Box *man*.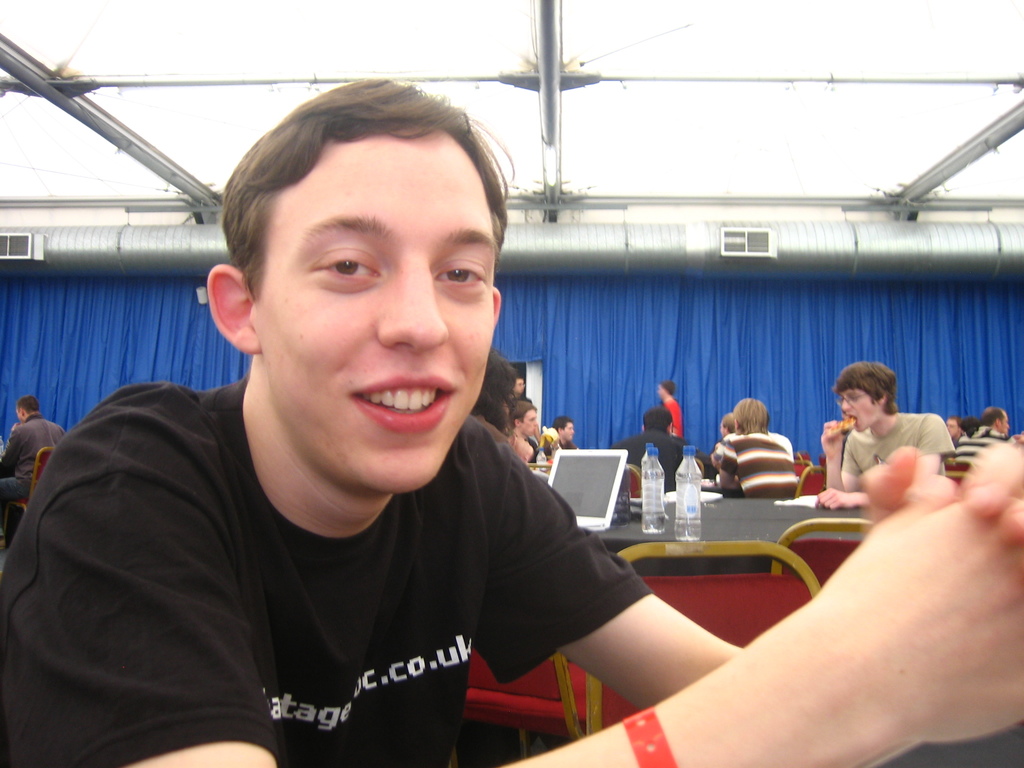
0,94,934,767.
